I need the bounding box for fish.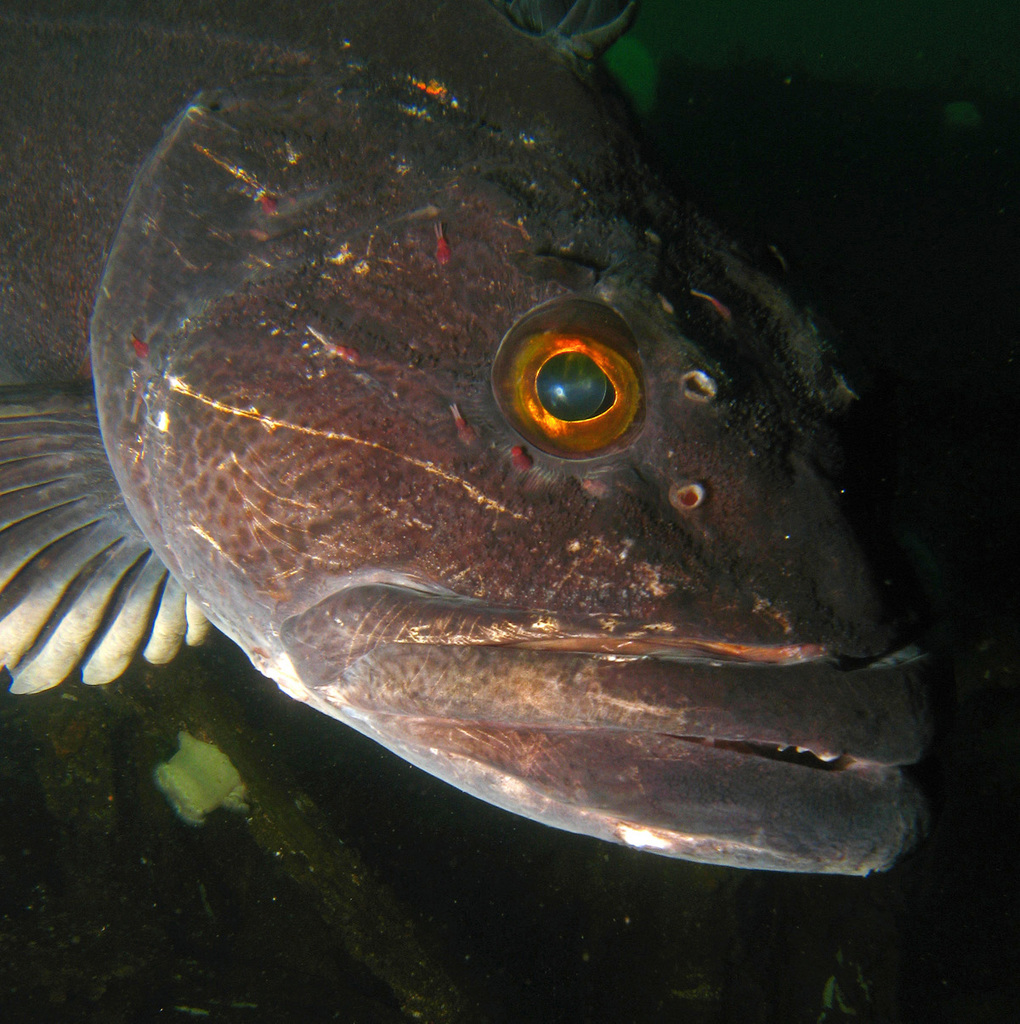
Here it is: rect(67, 116, 892, 891).
